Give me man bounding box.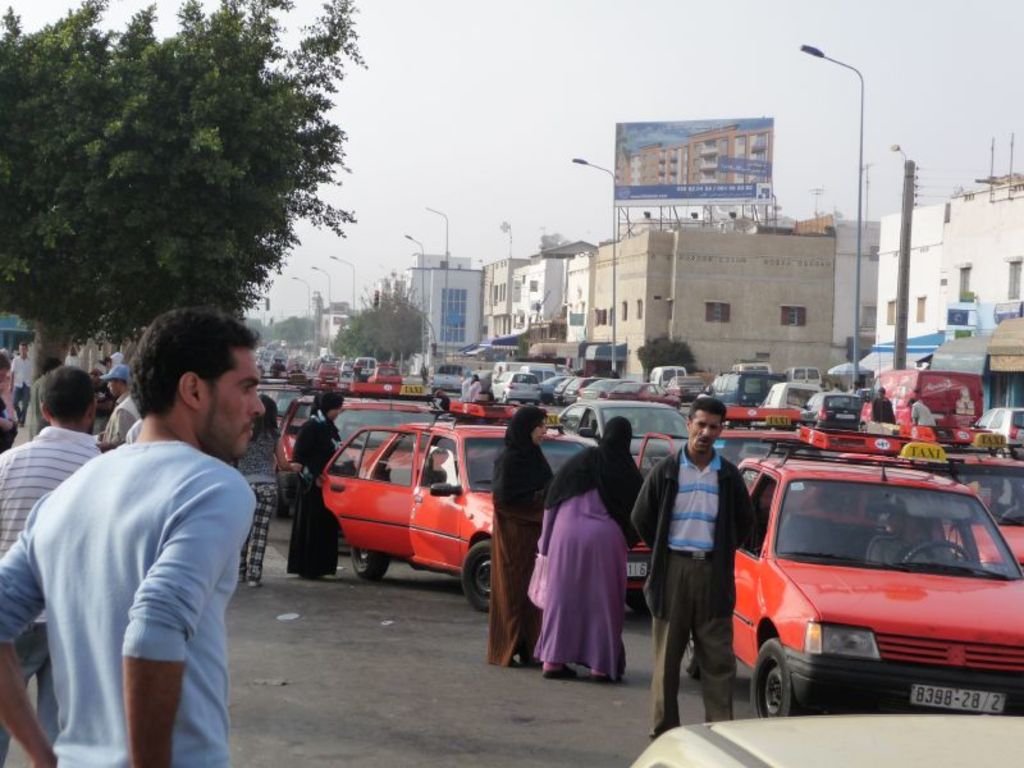
626 397 764 746.
